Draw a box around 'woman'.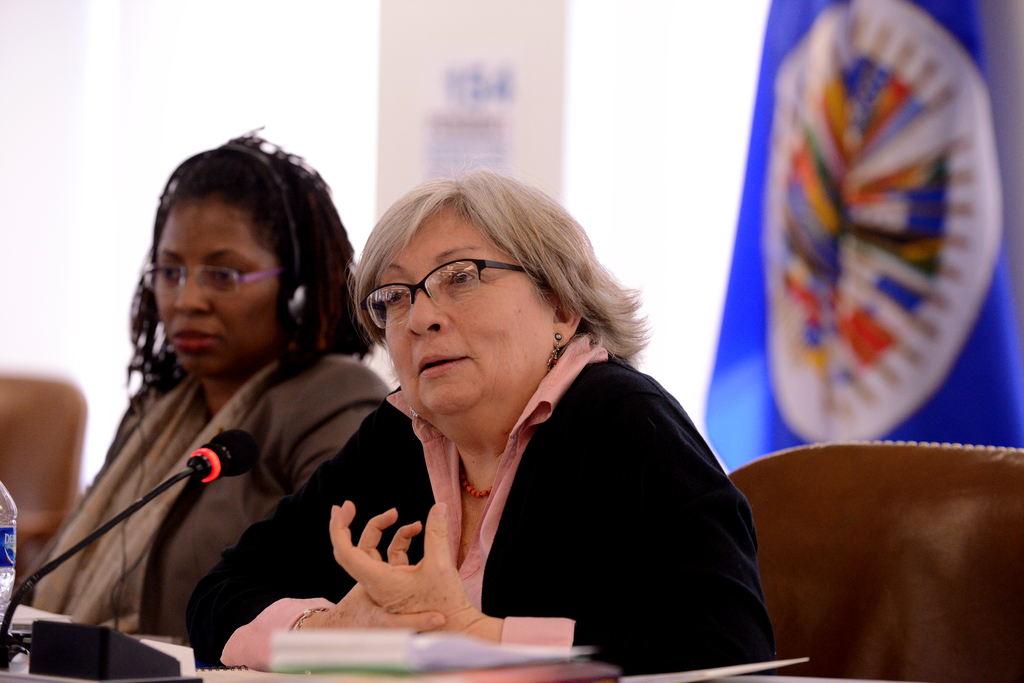
(x1=177, y1=168, x2=761, y2=674).
